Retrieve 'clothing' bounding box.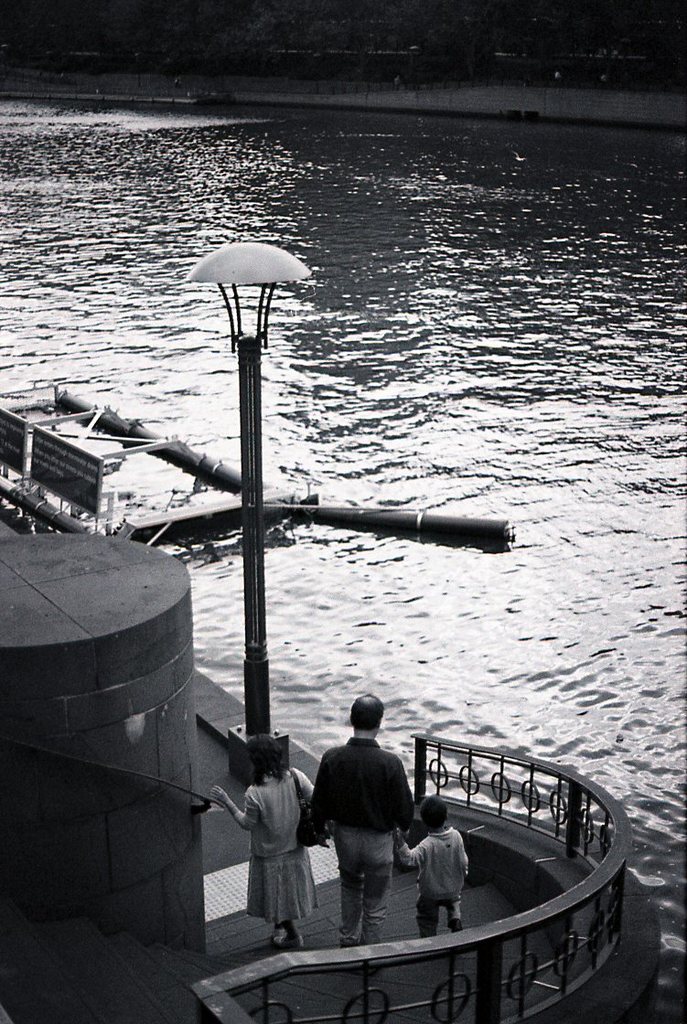
Bounding box: x1=314 y1=700 x2=425 y2=912.
